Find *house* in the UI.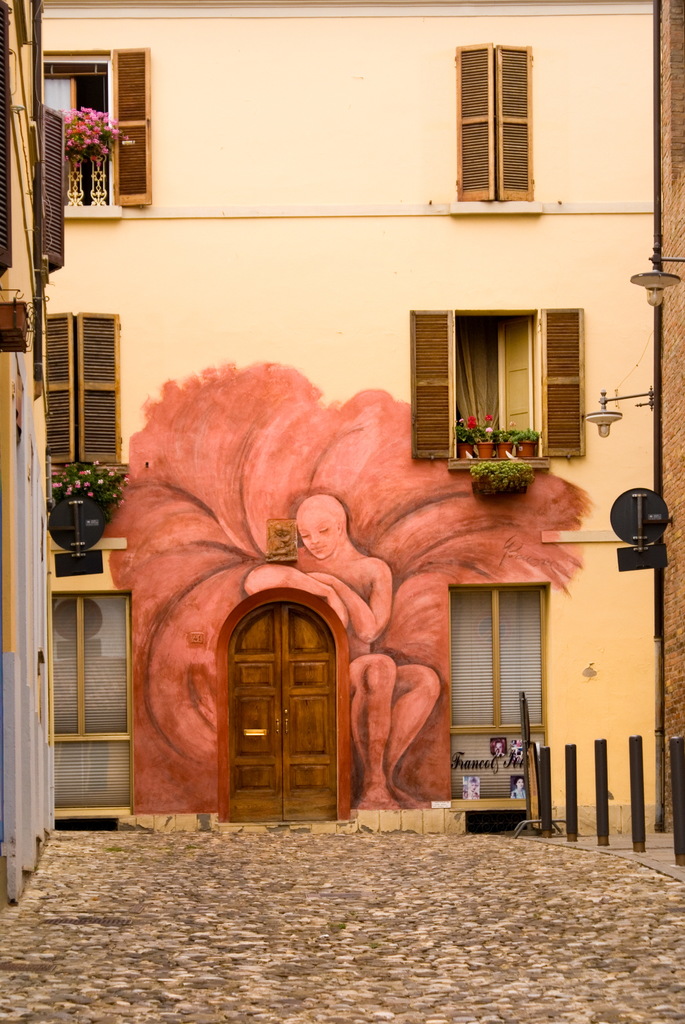
UI element at {"x1": 48, "y1": 0, "x2": 684, "y2": 825}.
